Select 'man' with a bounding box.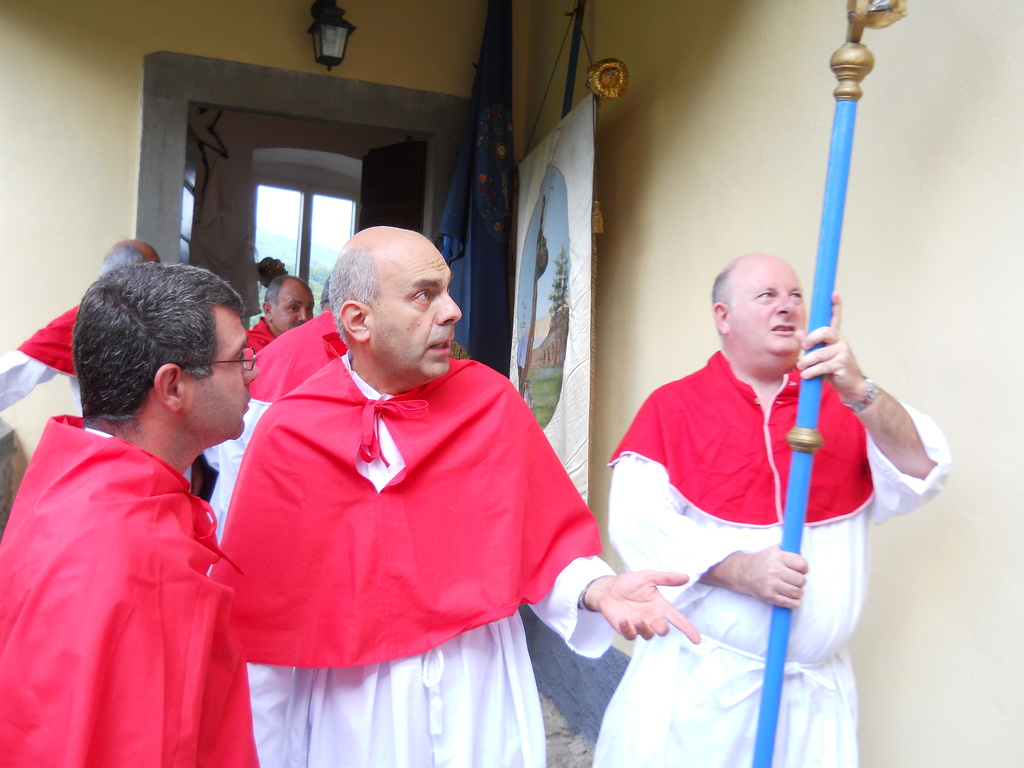
l=243, t=269, r=318, b=360.
